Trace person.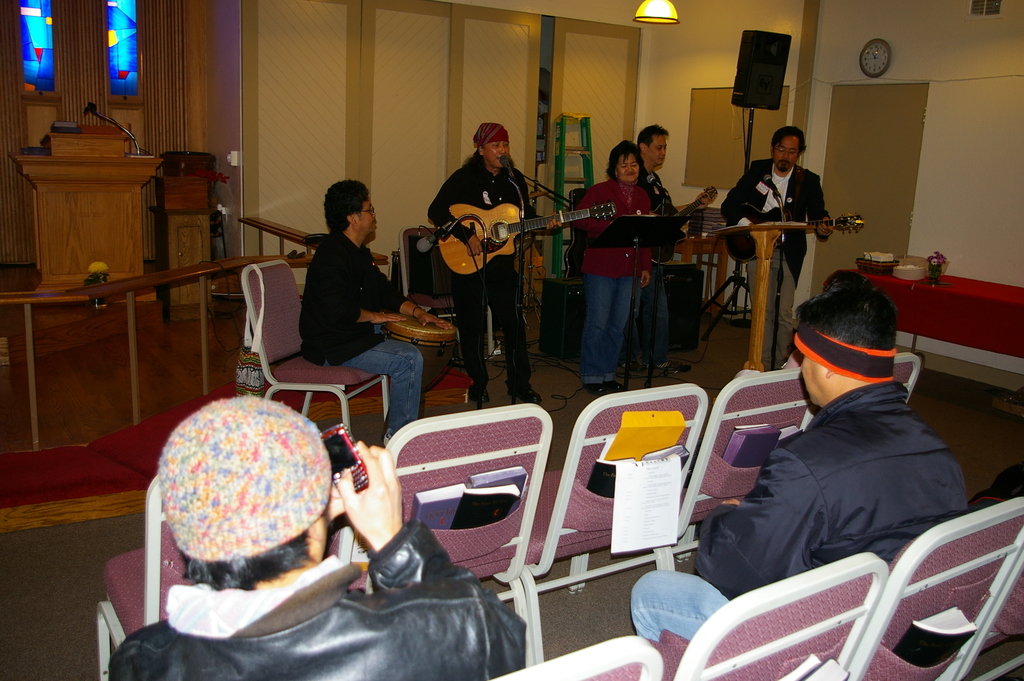
Traced to pyautogui.locateOnScreen(438, 106, 552, 394).
